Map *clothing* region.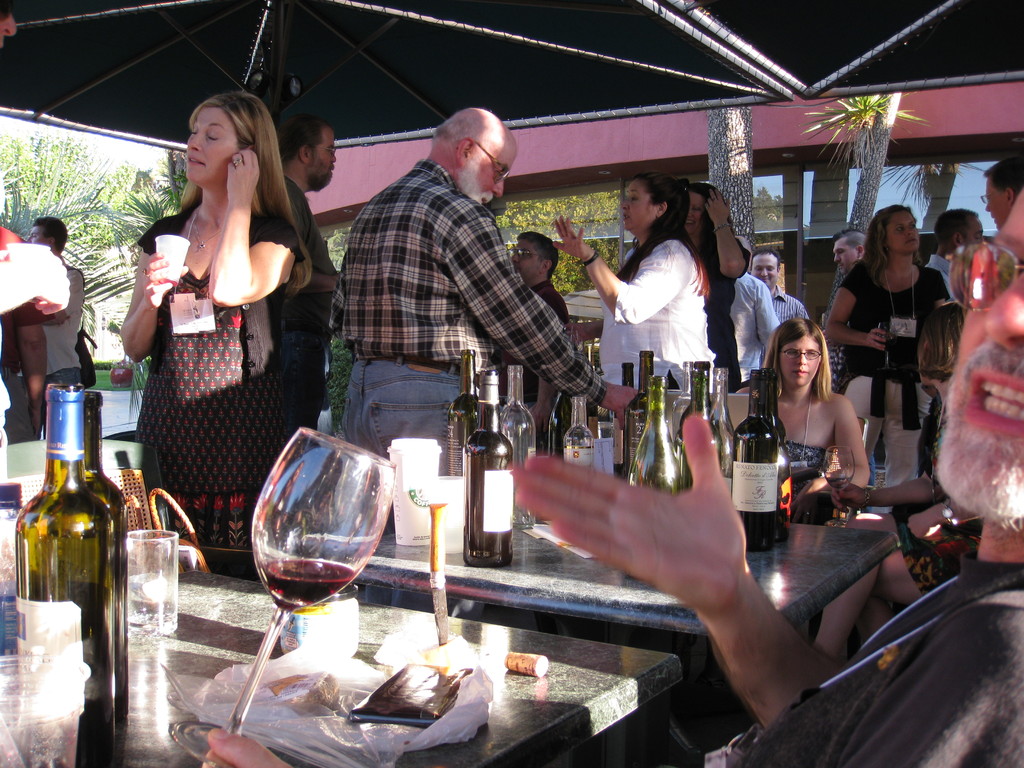
Mapped to [left=592, top=236, right=719, bottom=404].
